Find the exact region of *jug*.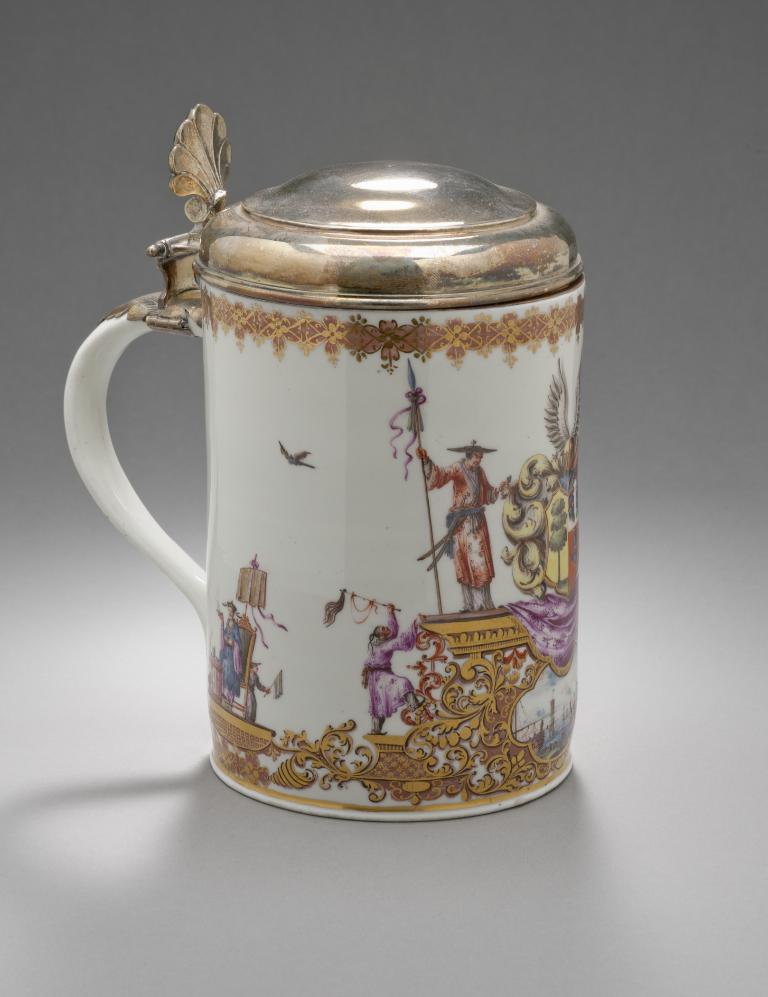
Exact region: bbox=[58, 100, 578, 826].
